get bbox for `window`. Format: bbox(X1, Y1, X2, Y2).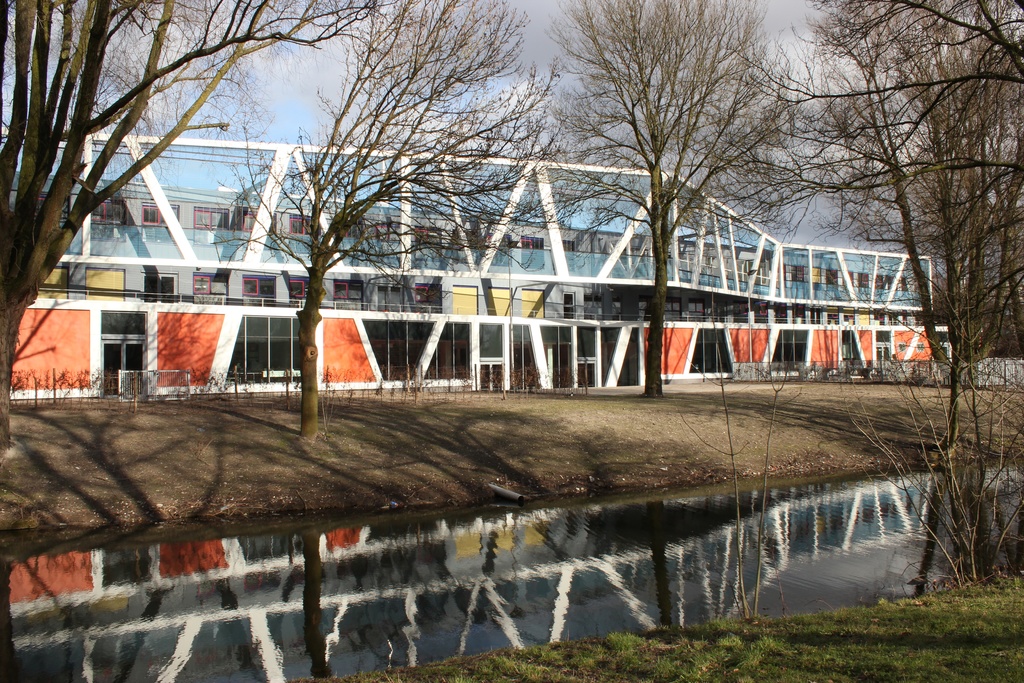
bbox(99, 309, 147, 341).
